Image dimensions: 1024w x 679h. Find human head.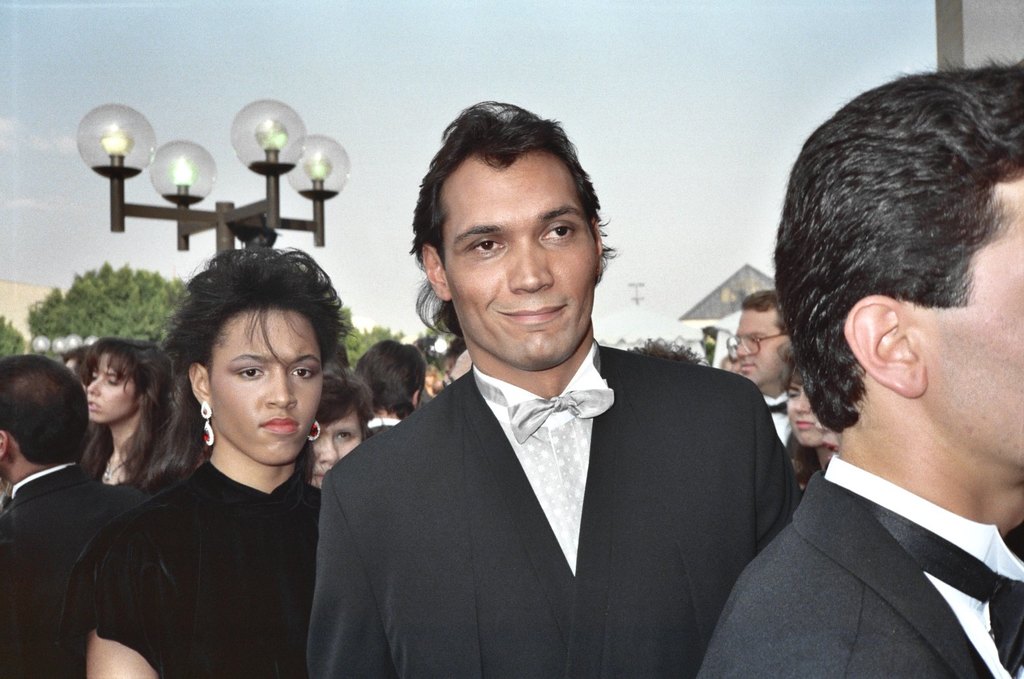
805 42 1000 484.
